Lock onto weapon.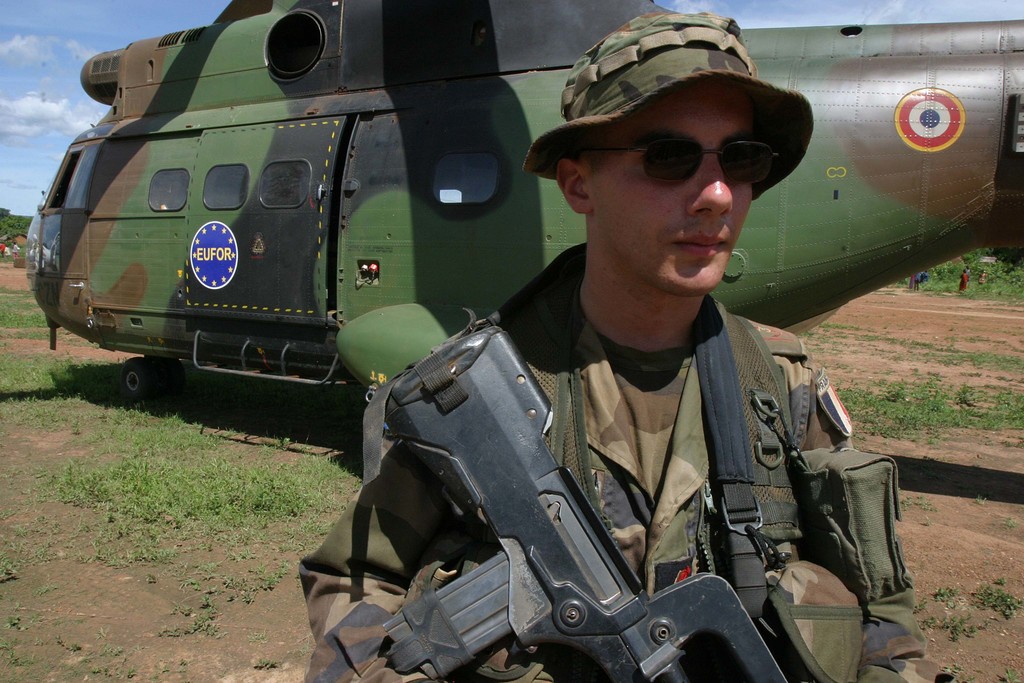
Locked: (x1=326, y1=332, x2=757, y2=682).
